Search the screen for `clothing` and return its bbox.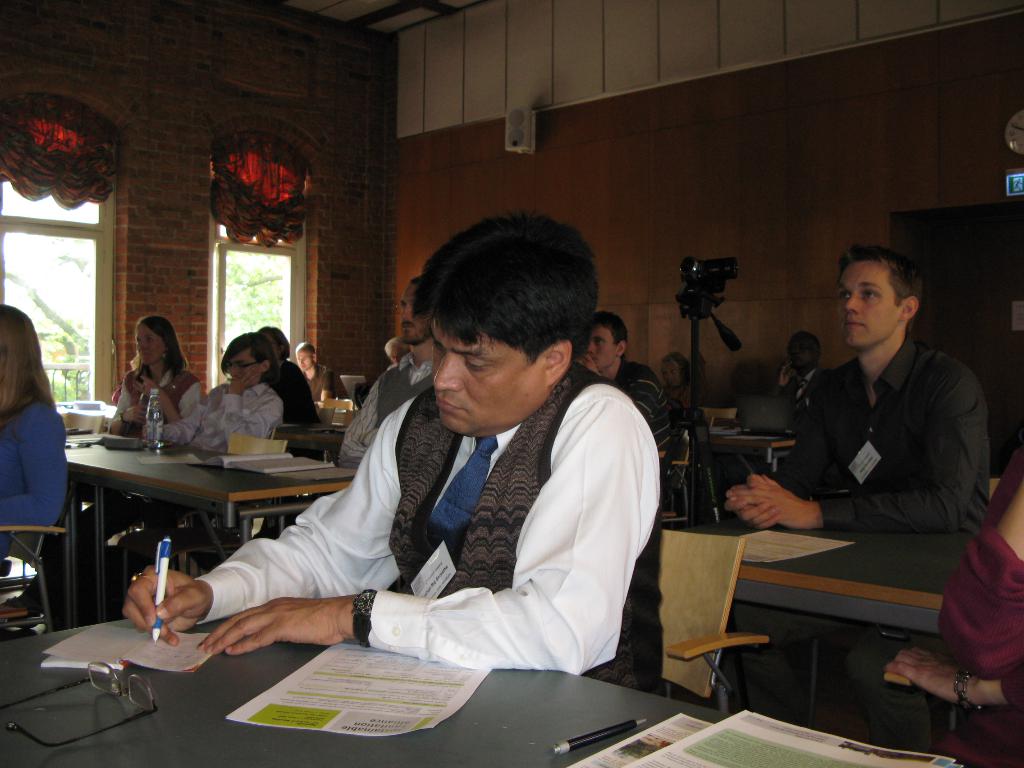
Found: [259,363,312,438].
